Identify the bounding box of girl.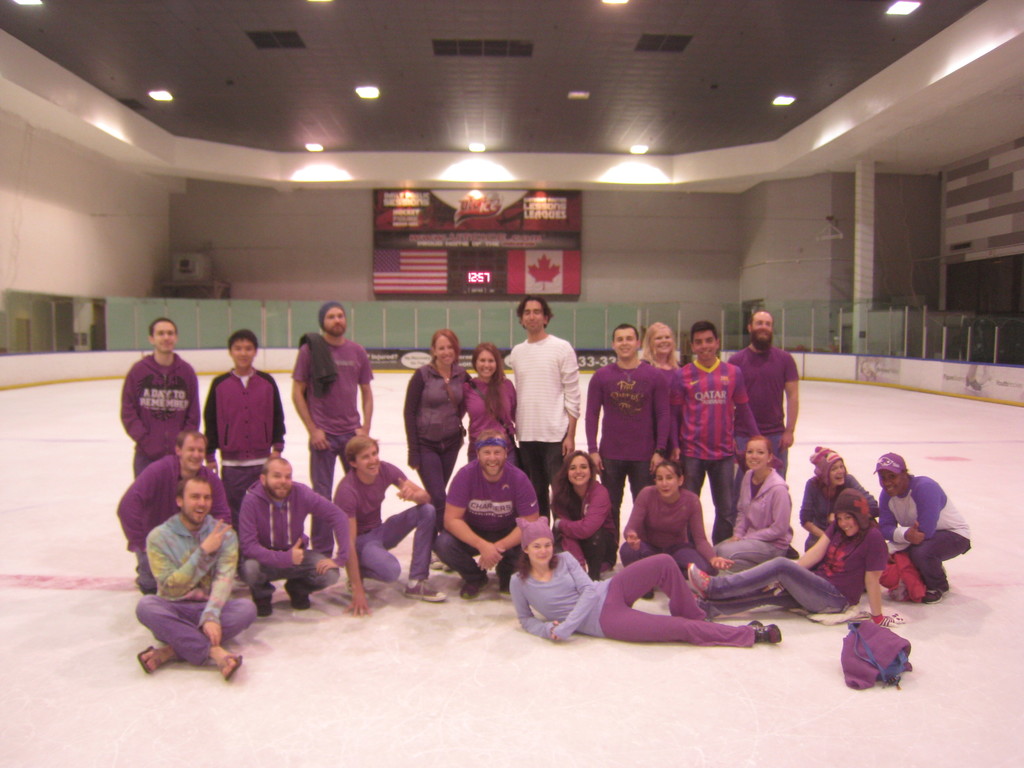
<box>405,330,468,532</box>.
